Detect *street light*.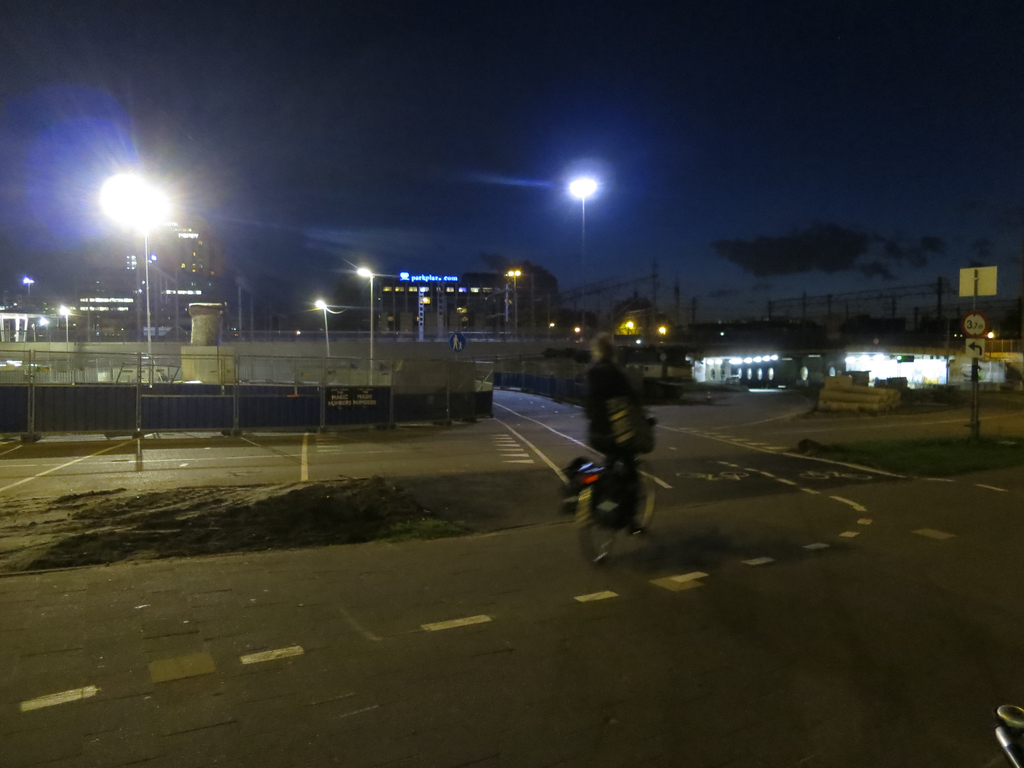
Detected at rect(353, 262, 378, 380).
